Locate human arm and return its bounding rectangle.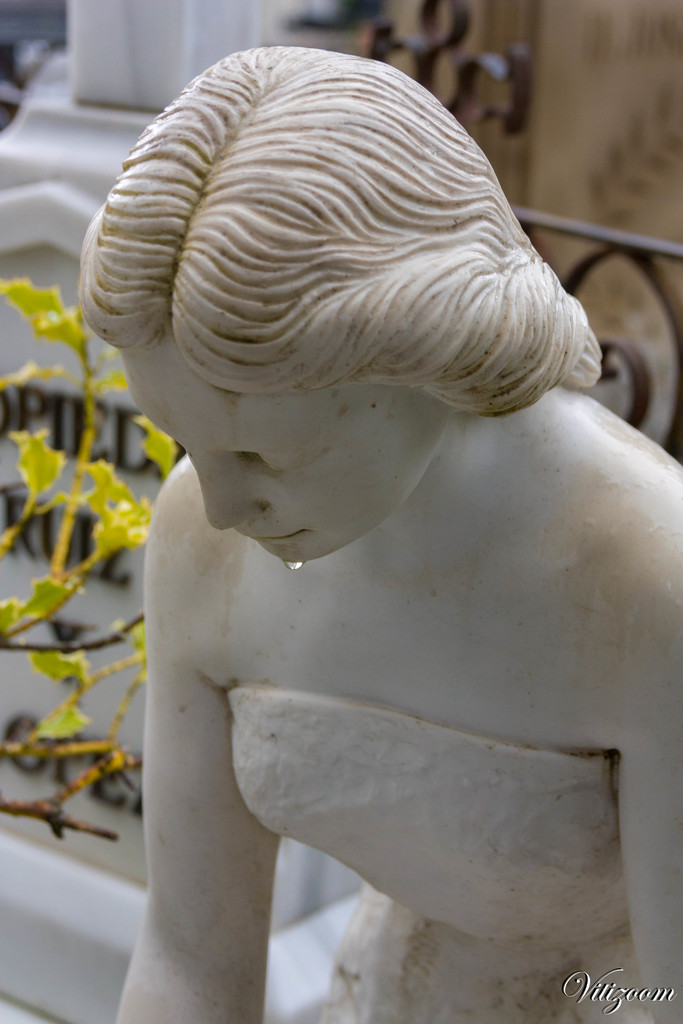
[109,548,316,1023].
